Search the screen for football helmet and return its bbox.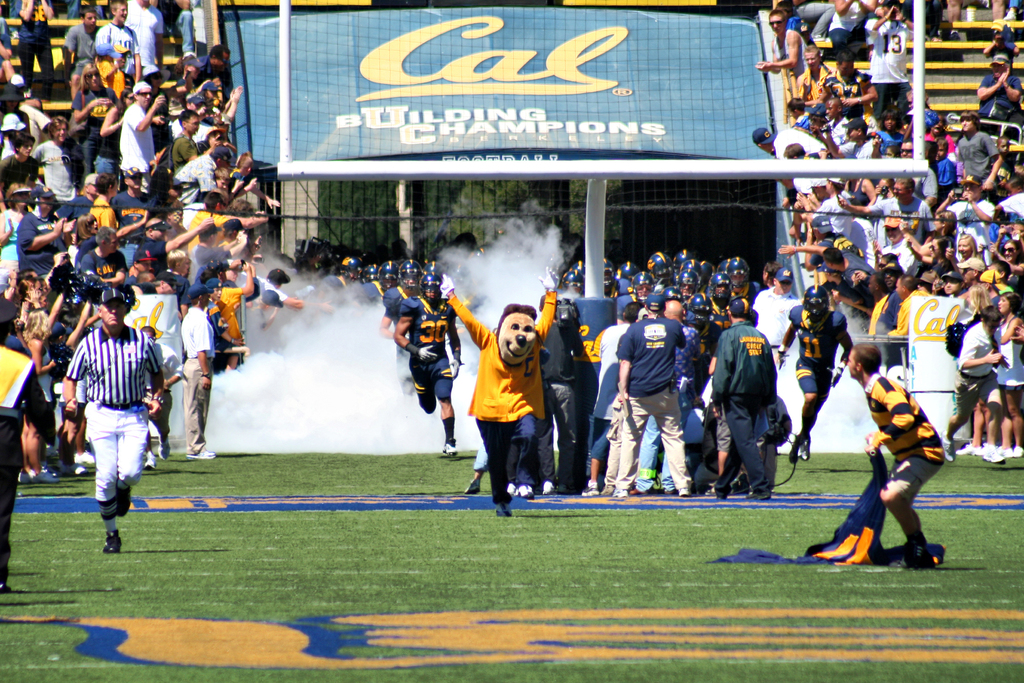
Found: {"x1": 420, "y1": 271, "x2": 446, "y2": 305}.
